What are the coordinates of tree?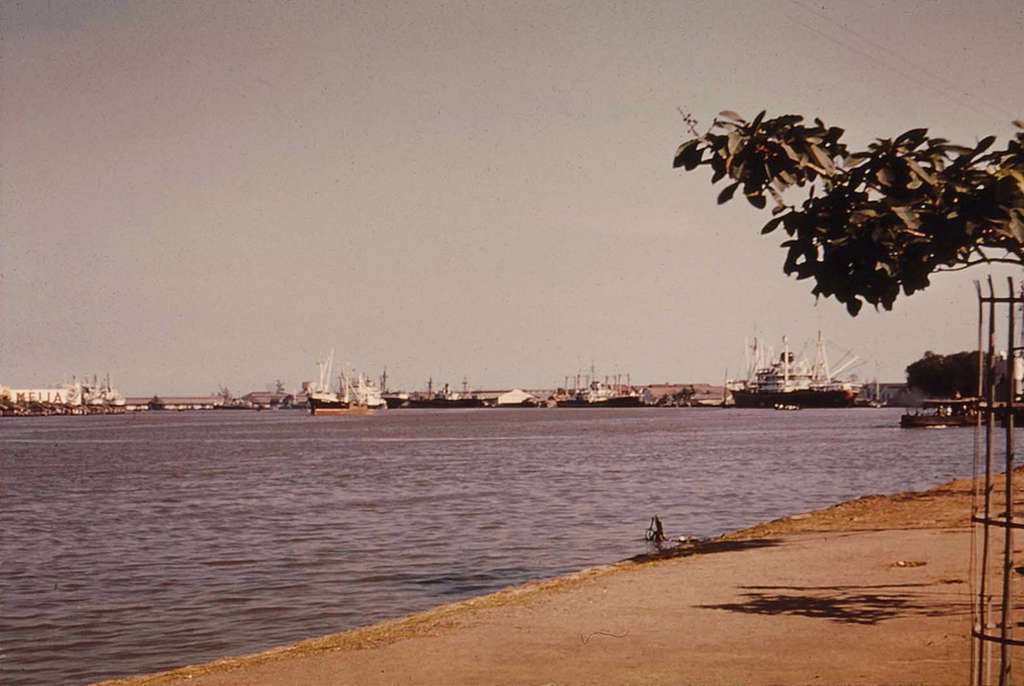
select_region(694, 95, 1023, 314).
